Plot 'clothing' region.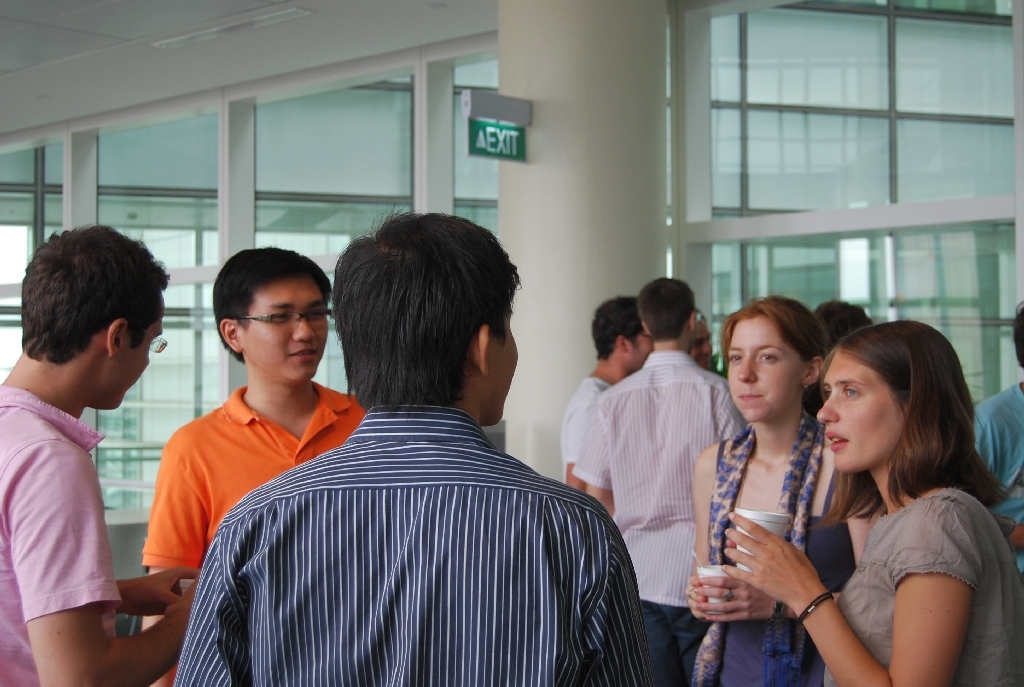
Plotted at 174/401/647/686.
